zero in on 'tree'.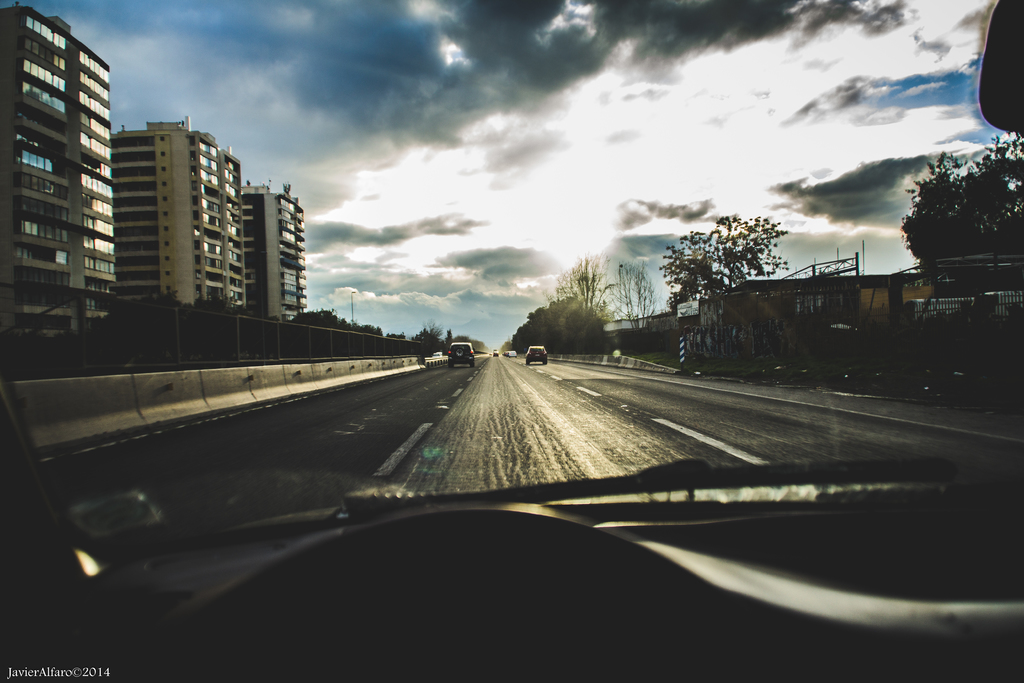
Zeroed in: l=412, t=319, r=439, b=350.
